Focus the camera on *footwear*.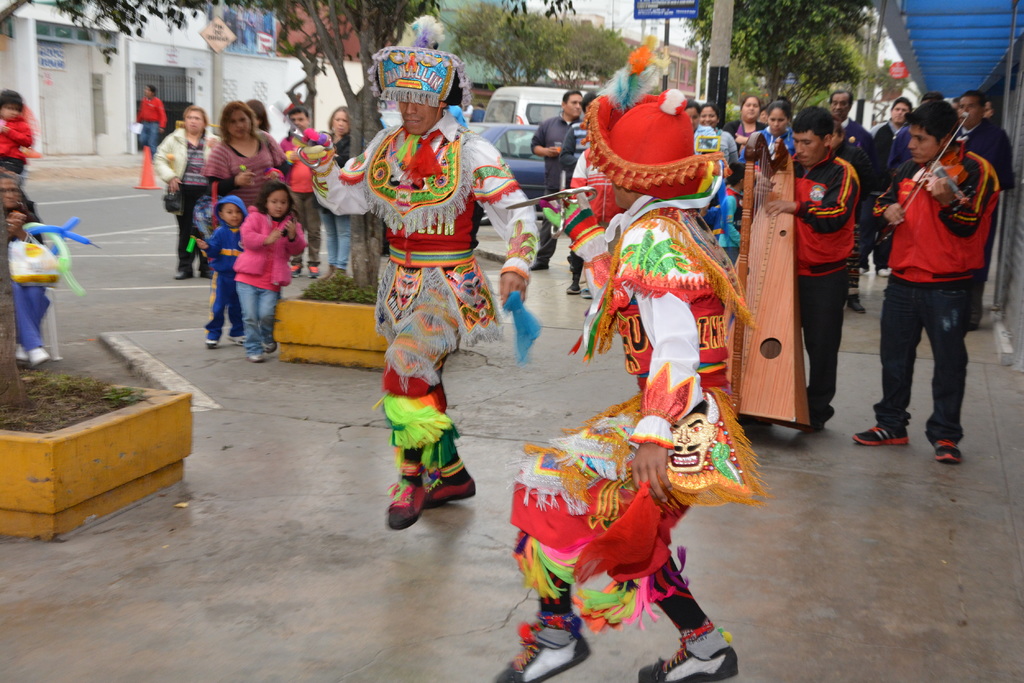
Focus region: x1=568 y1=266 x2=591 y2=286.
